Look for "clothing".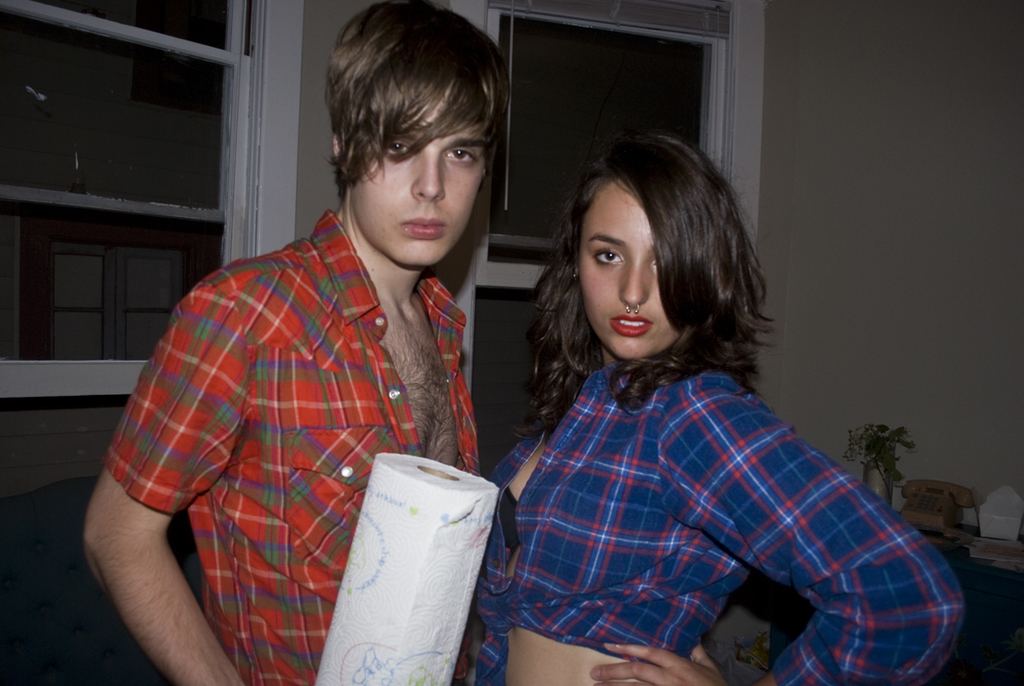
Found: bbox=(459, 310, 940, 683).
